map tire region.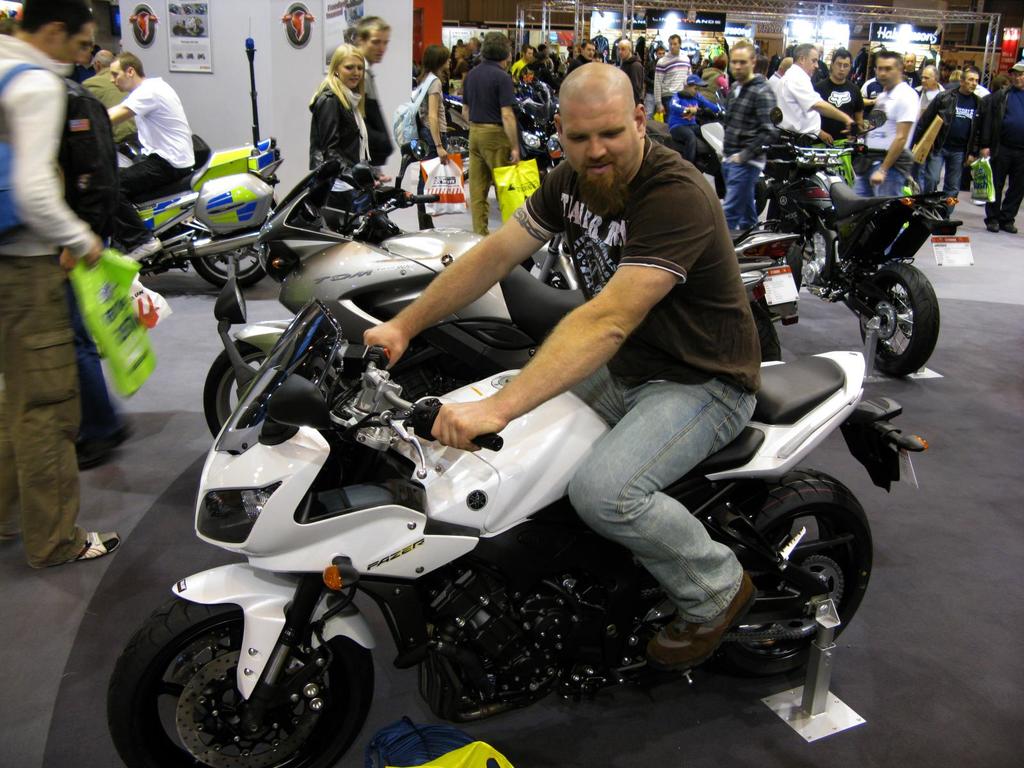
Mapped to x1=856, y1=262, x2=941, y2=372.
